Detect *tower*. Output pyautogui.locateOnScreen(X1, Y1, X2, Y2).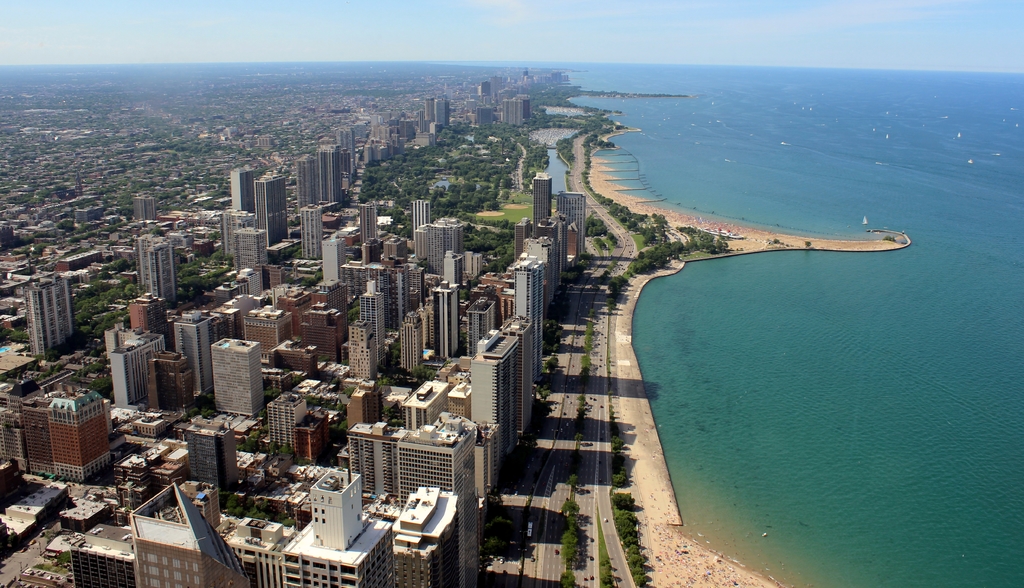
pyautogui.locateOnScreen(318, 145, 343, 204).
